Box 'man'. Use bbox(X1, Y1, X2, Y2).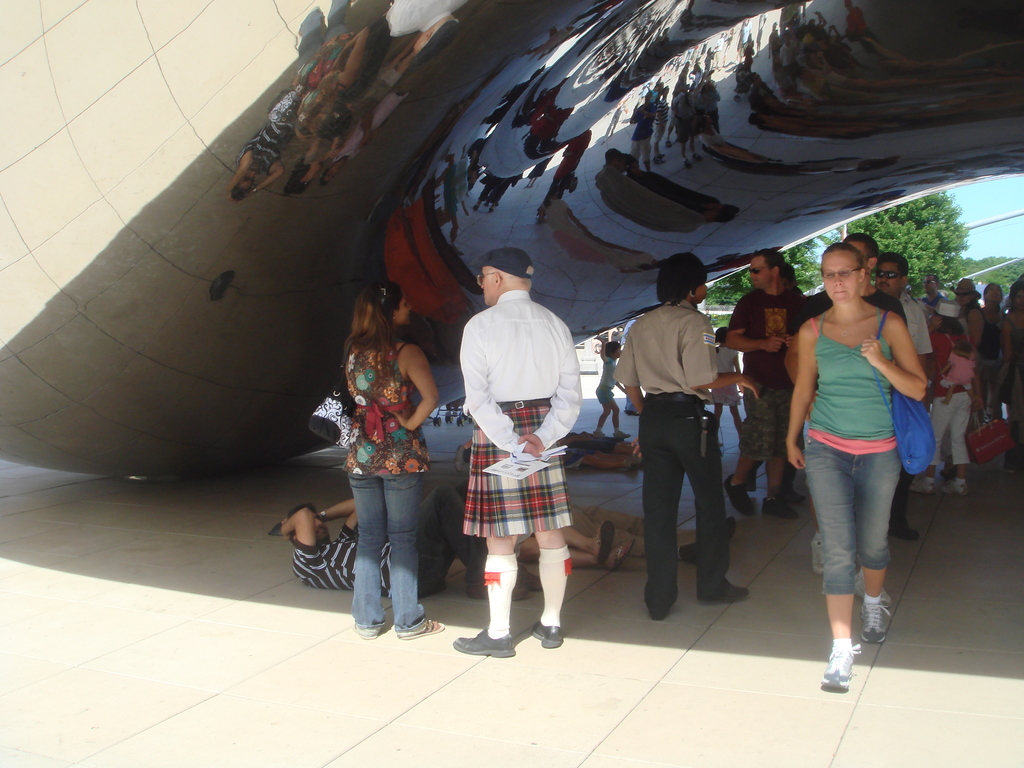
bbox(782, 227, 906, 600).
